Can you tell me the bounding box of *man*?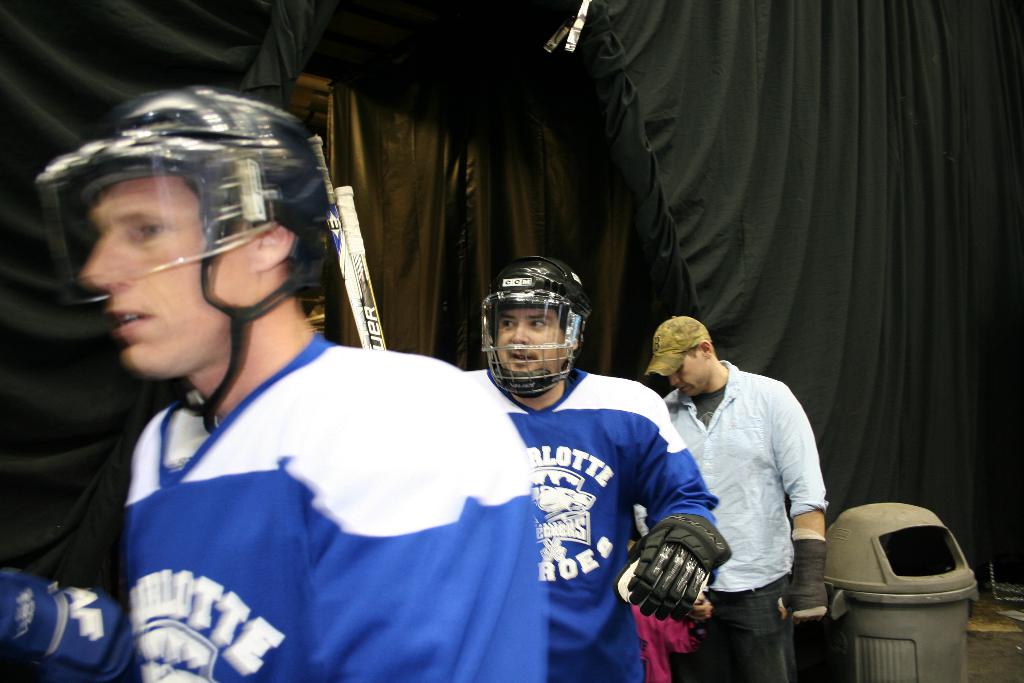
461,255,733,682.
